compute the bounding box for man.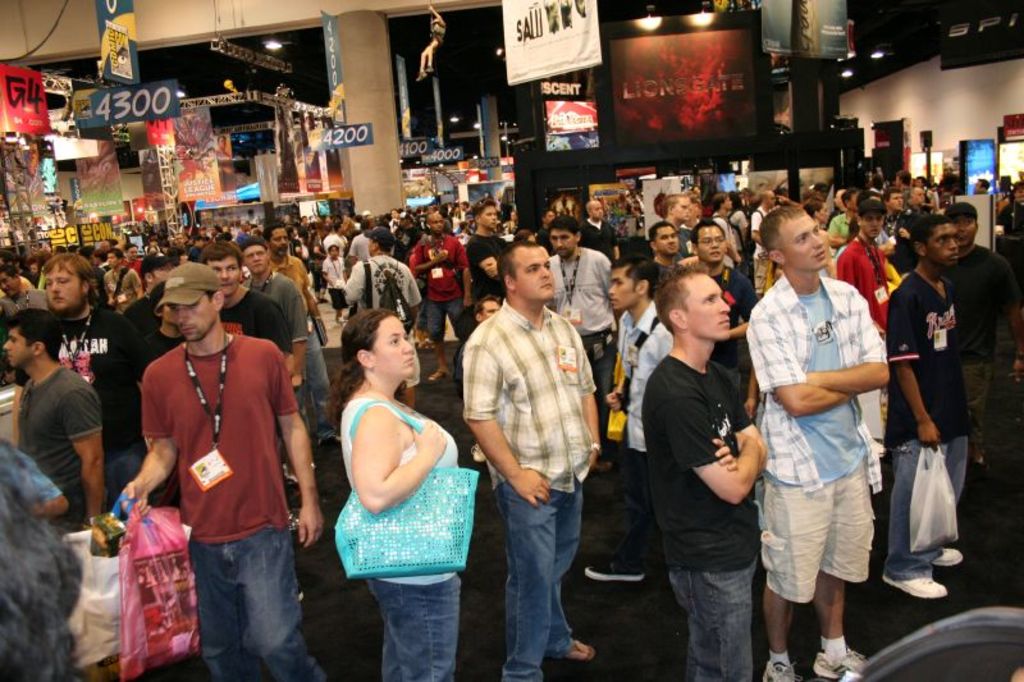
232:247:324:348.
